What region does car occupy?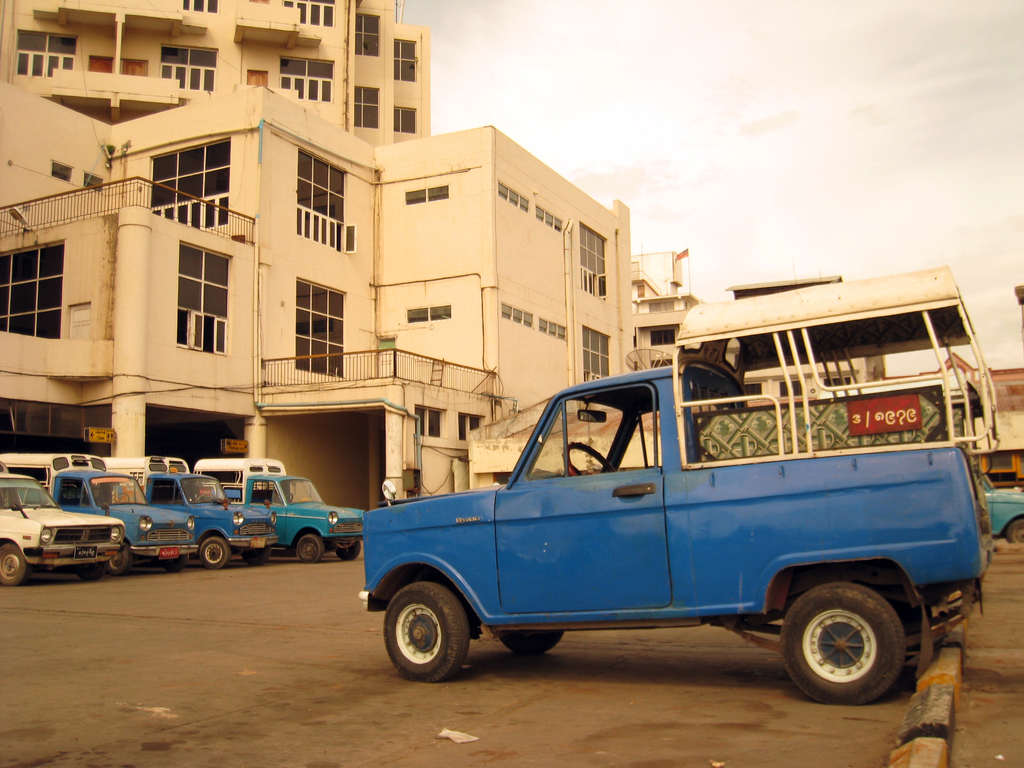
355, 266, 996, 683.
